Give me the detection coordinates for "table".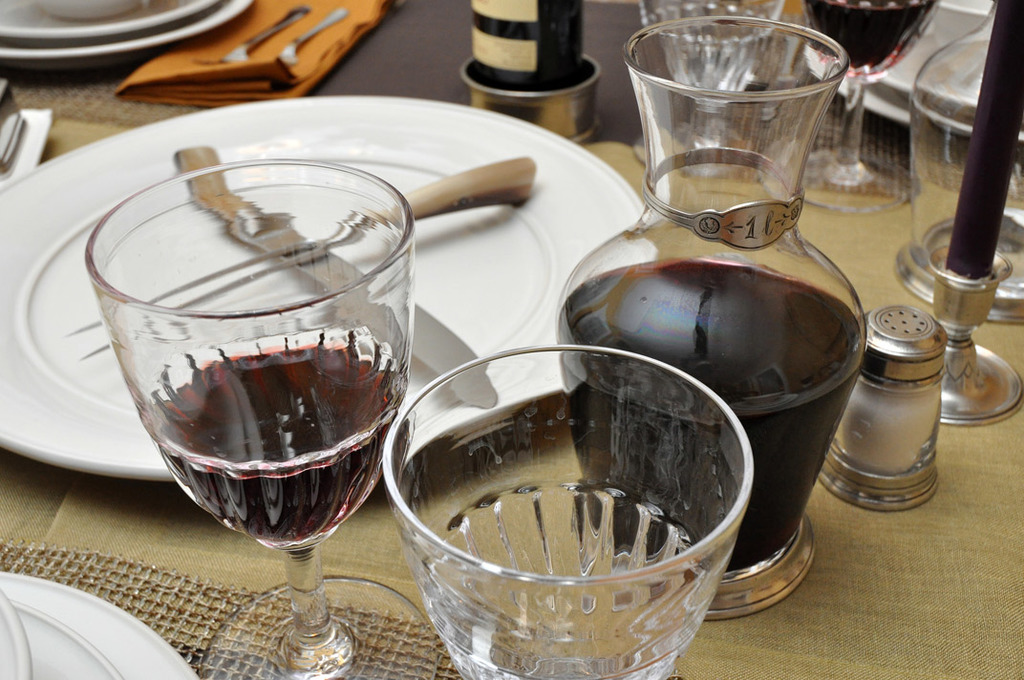
[0,0,1023,679].
